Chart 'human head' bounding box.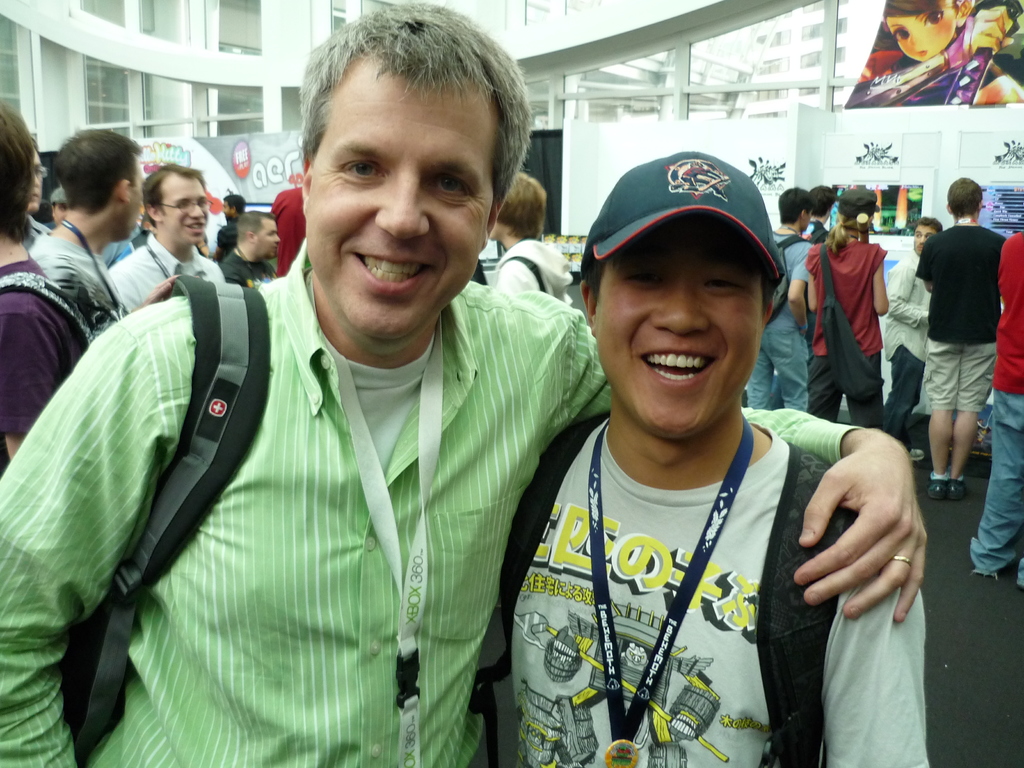
Charted: region(303, 0, 534, 351).
